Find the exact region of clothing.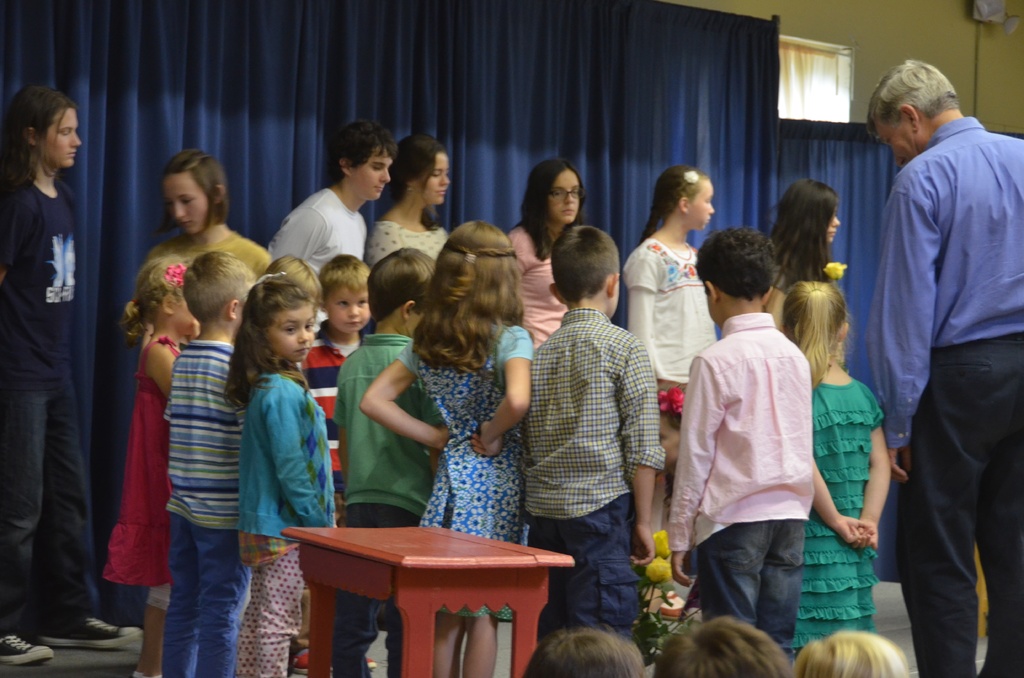
Exact region: (x1=232, y1=362, x2=334, y2=677).
